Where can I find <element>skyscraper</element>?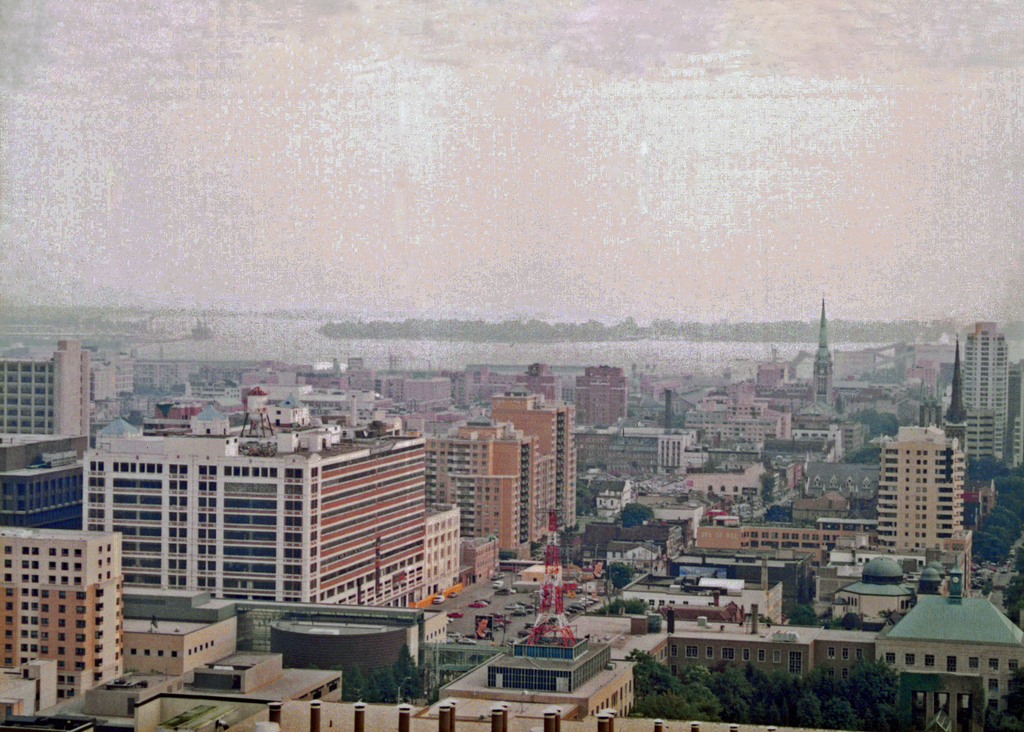
You can find it at bbox(967, 320, 1006, 447).
